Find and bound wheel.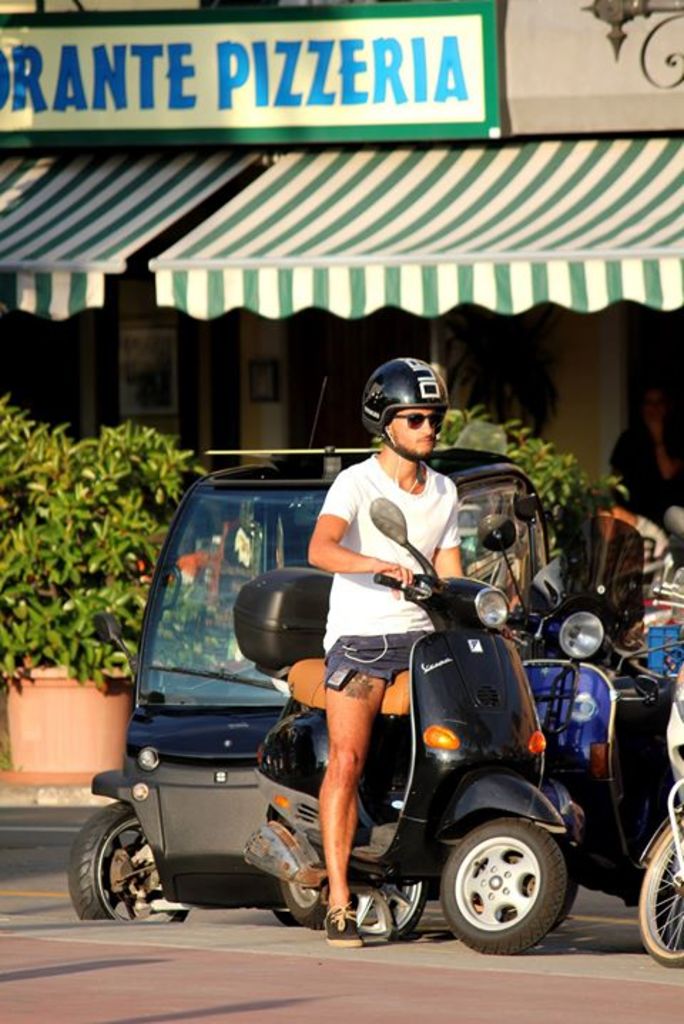
Bound: pyautogui.locateOnScreen(637, 819, 683, 966).
